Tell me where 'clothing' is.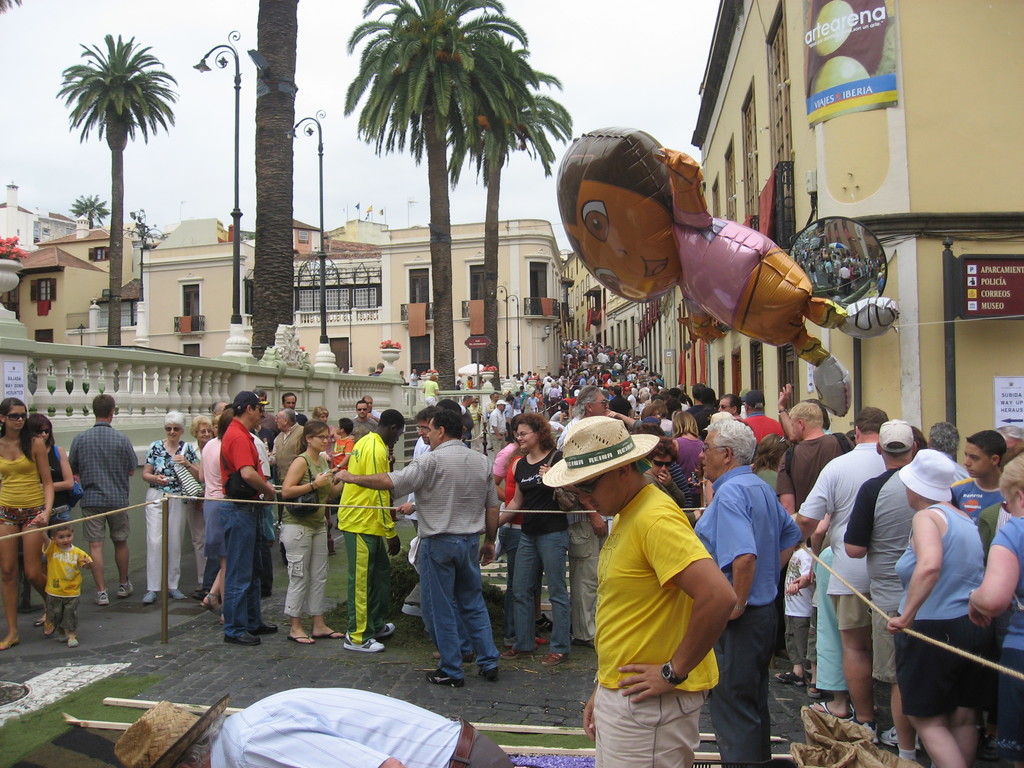
'clothing' is at (282, 447, 326, 613).
